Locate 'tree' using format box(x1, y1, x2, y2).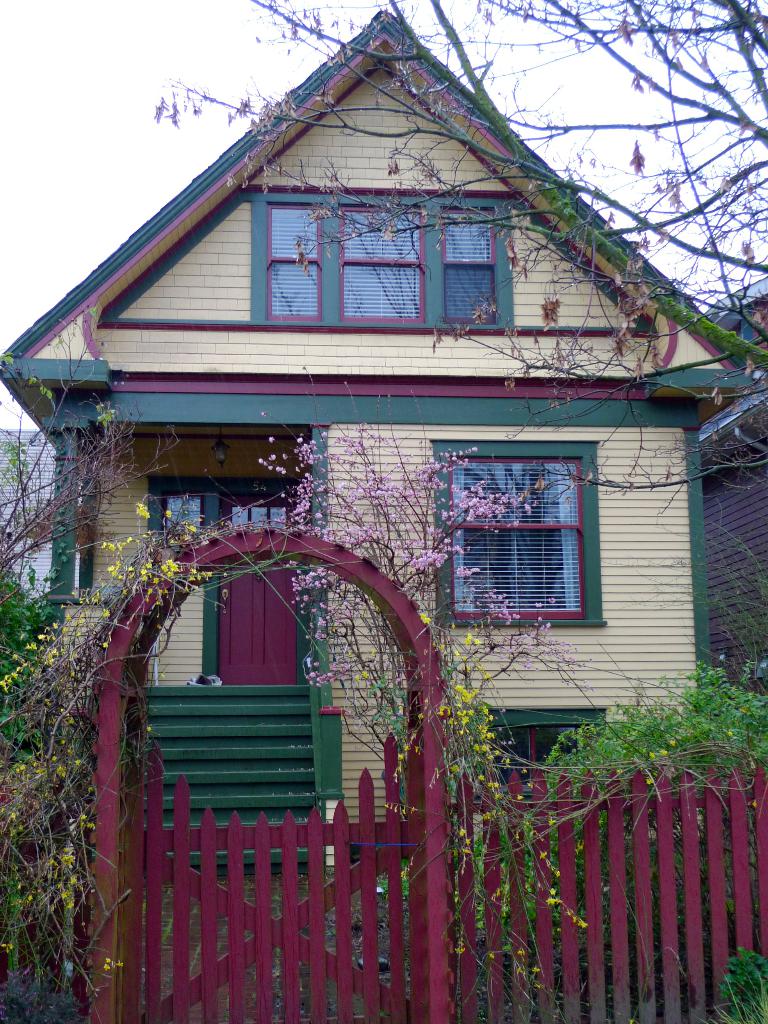
box(158, 0, 767, 478).
